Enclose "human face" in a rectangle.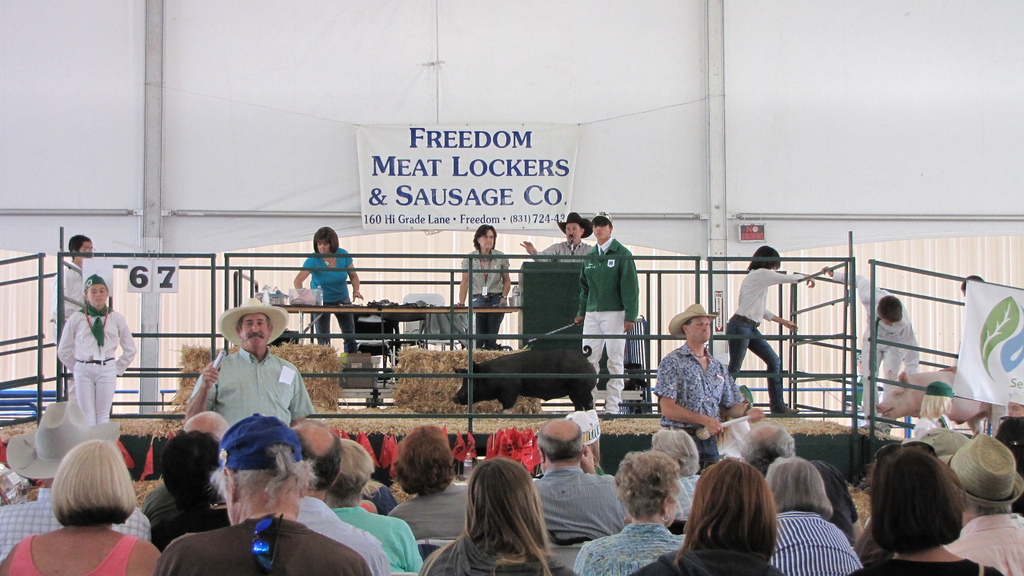
x1=83 y1=238 x2=95 y2=259.
